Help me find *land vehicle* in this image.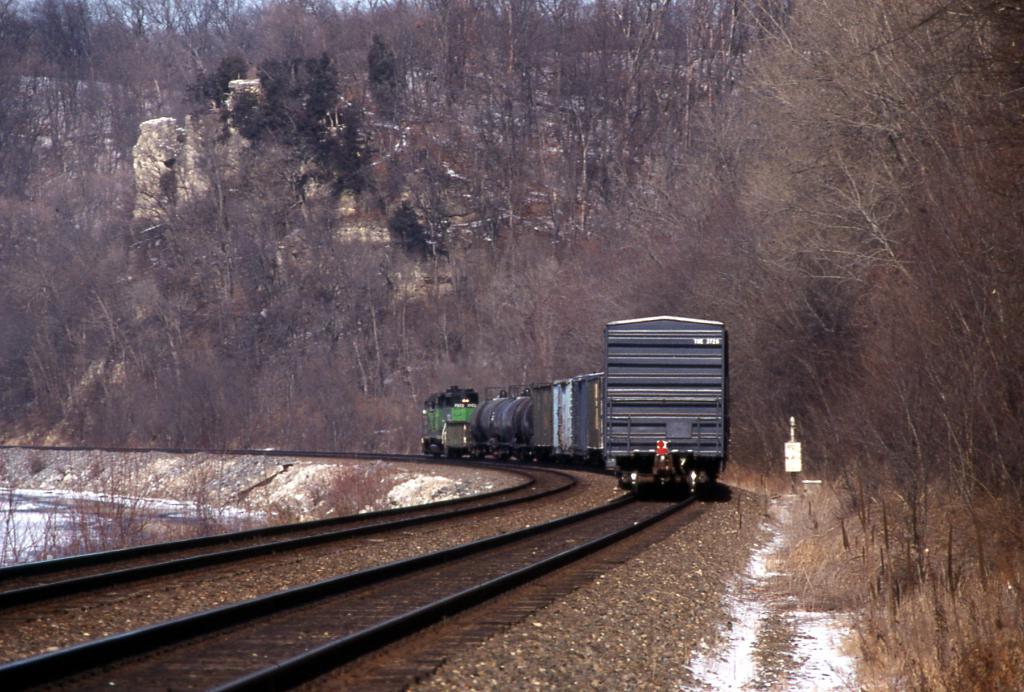
Found it: [413,322,749,495].
